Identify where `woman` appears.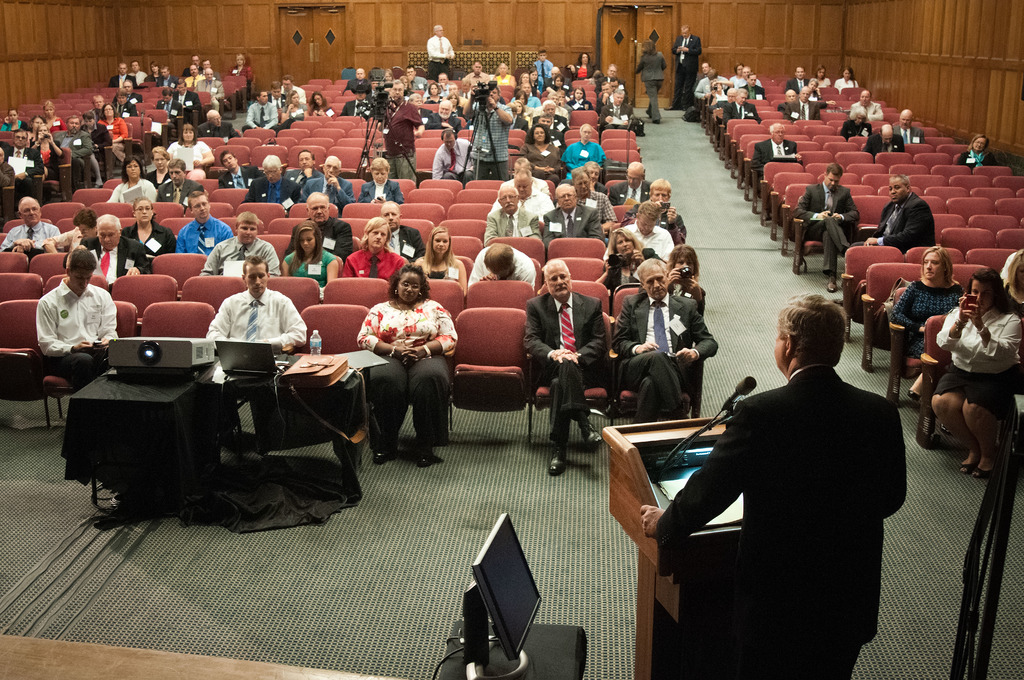
Appears at BBox(34, 102, 60, 134).
